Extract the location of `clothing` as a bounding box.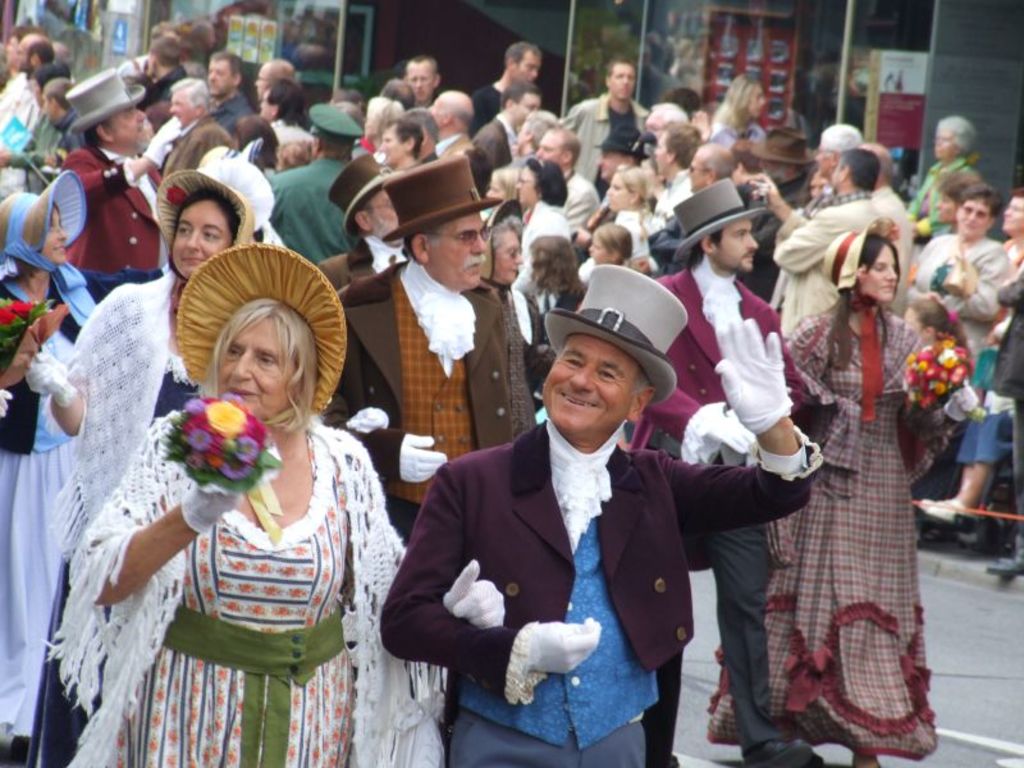
crop(654, 160, 689, 210).
